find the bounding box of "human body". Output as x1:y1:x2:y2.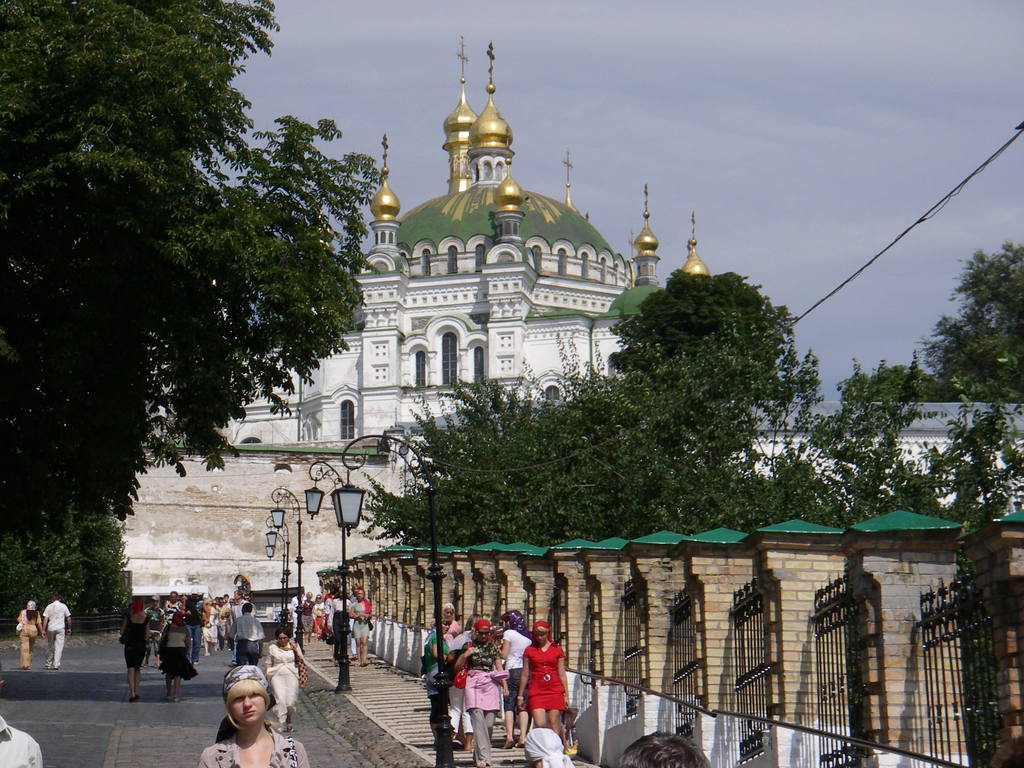
0:717:40:767.
